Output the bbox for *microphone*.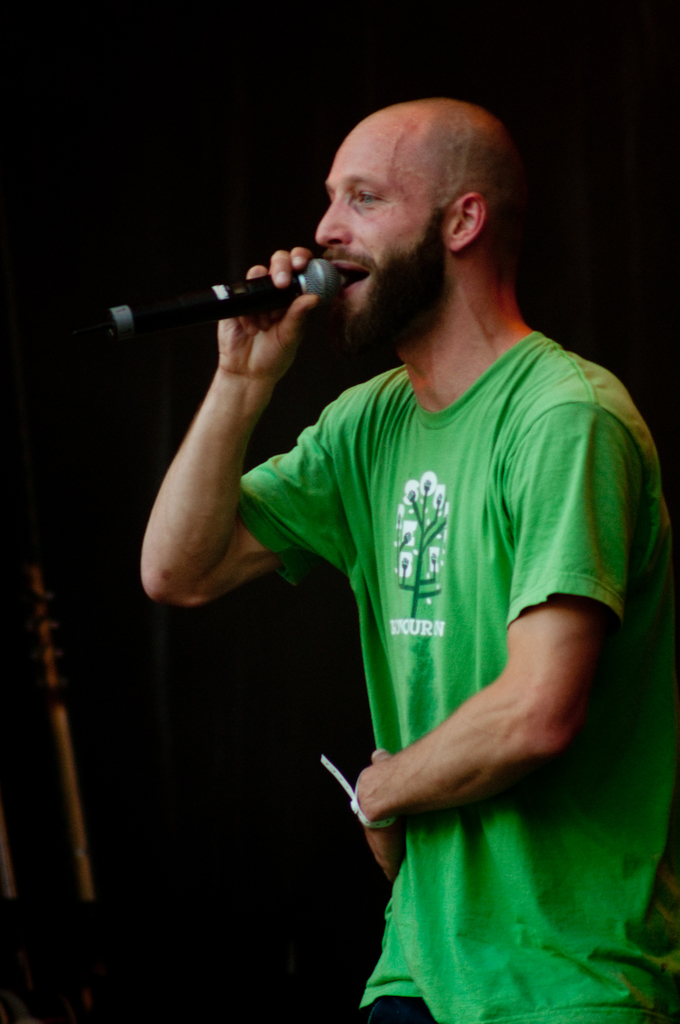
box=[85, 239, 365, 347].
